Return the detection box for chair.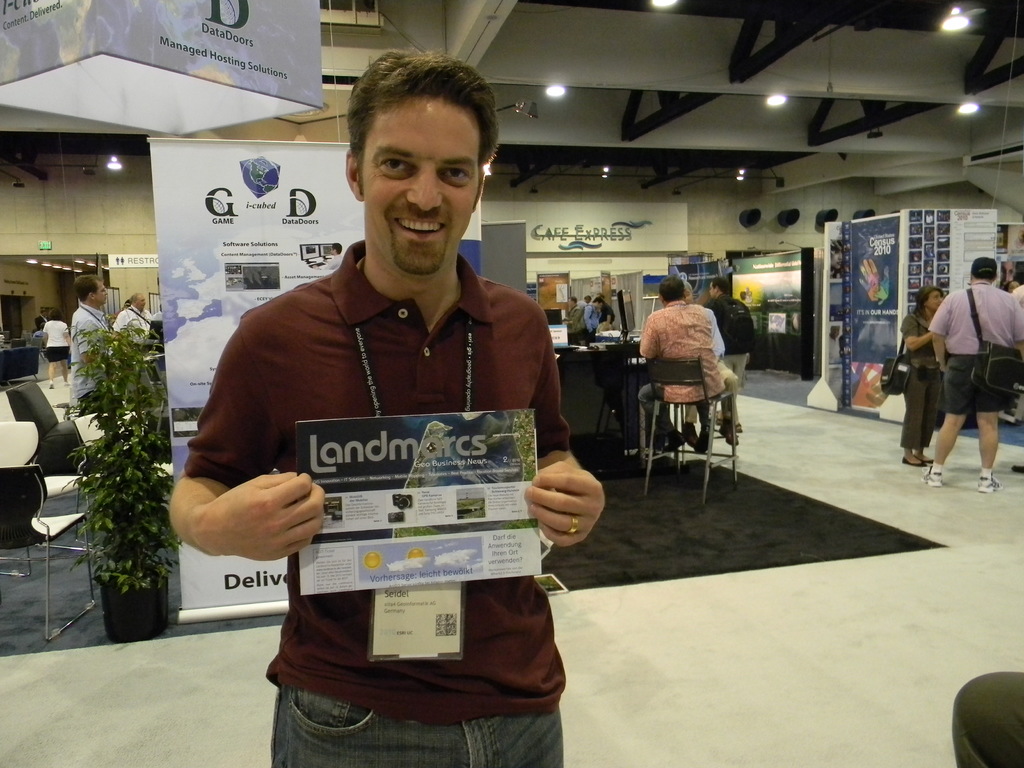
(0,465,98,639).
